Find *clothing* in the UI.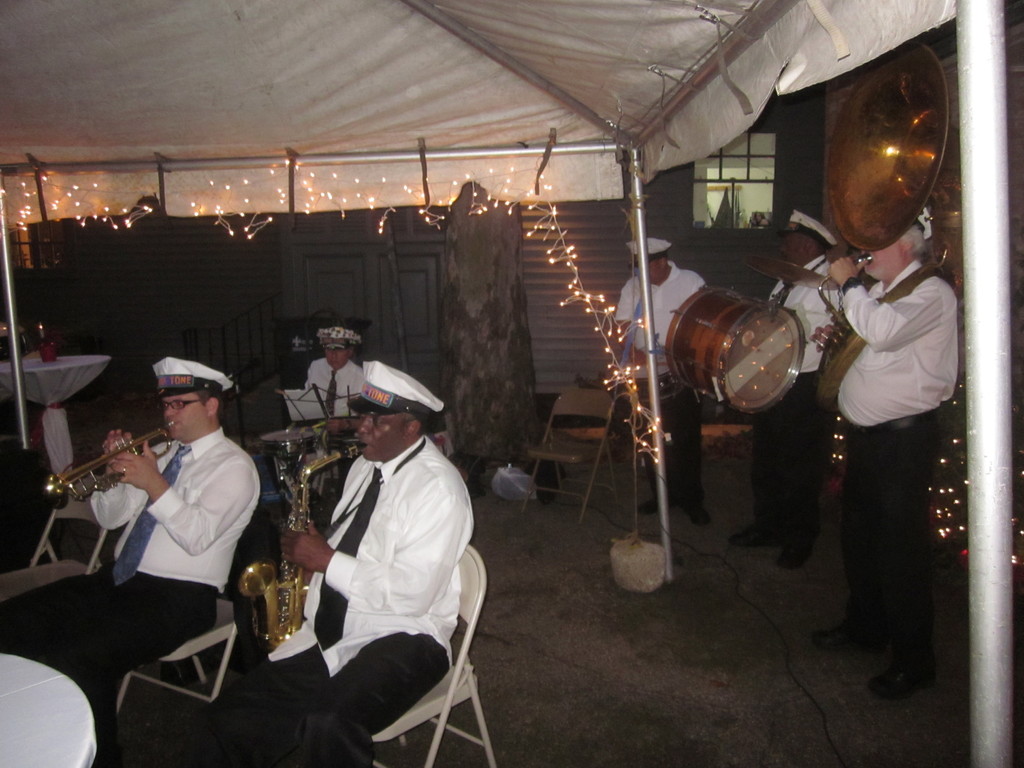
UI element at [751, 247, 861, 546].
